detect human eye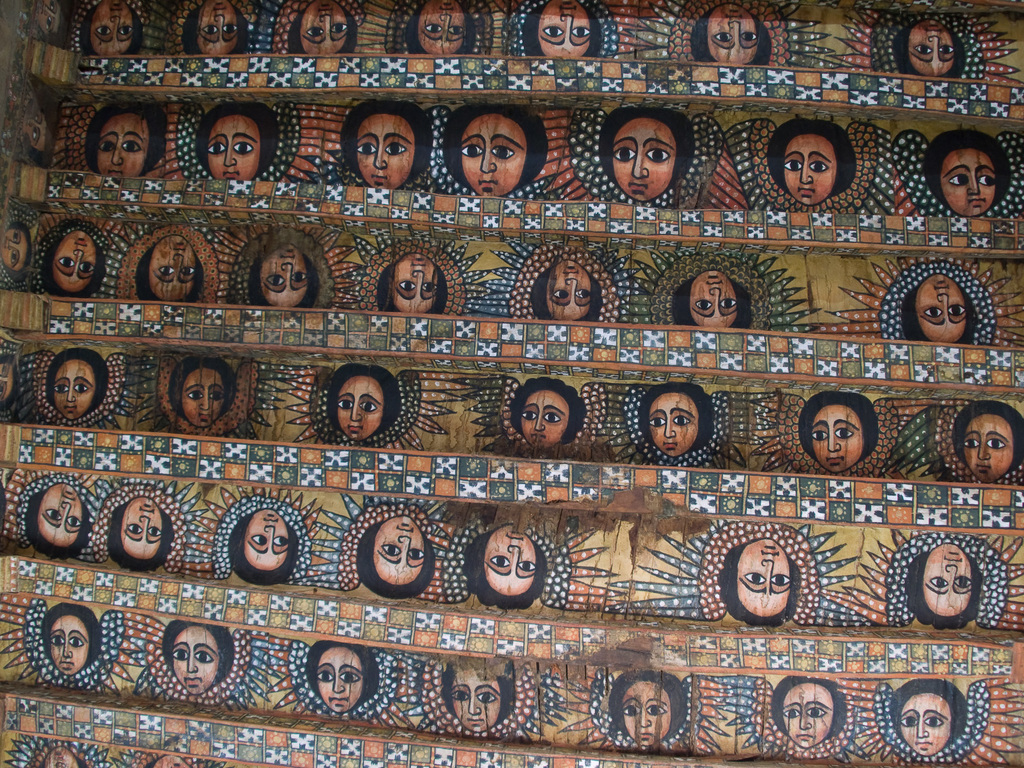
rect(518, 560, 534, 572)
